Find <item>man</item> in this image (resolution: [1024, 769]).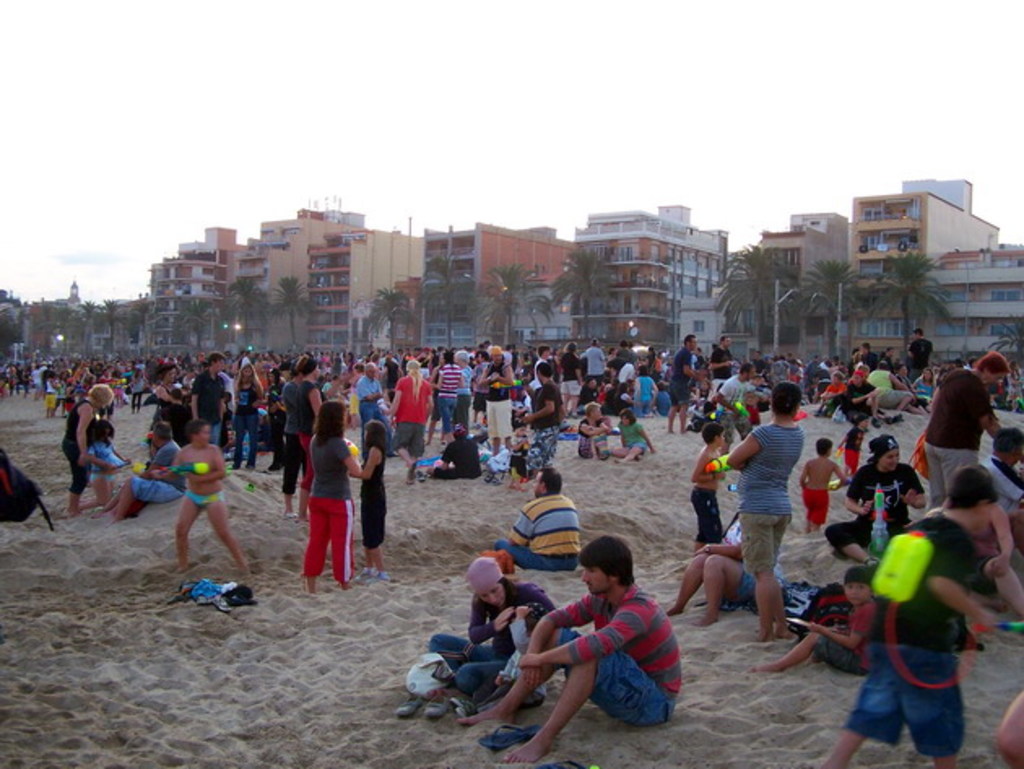
x1=709, y1=337, x2=735, y2=390.
